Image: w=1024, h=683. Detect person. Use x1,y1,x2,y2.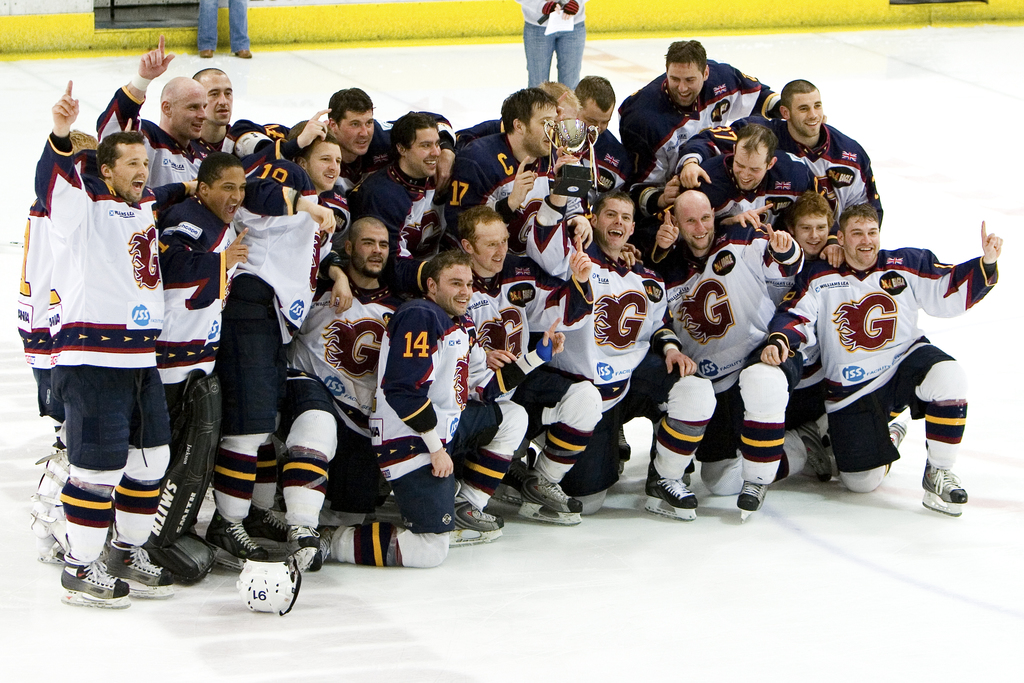
350,108,447,298.
